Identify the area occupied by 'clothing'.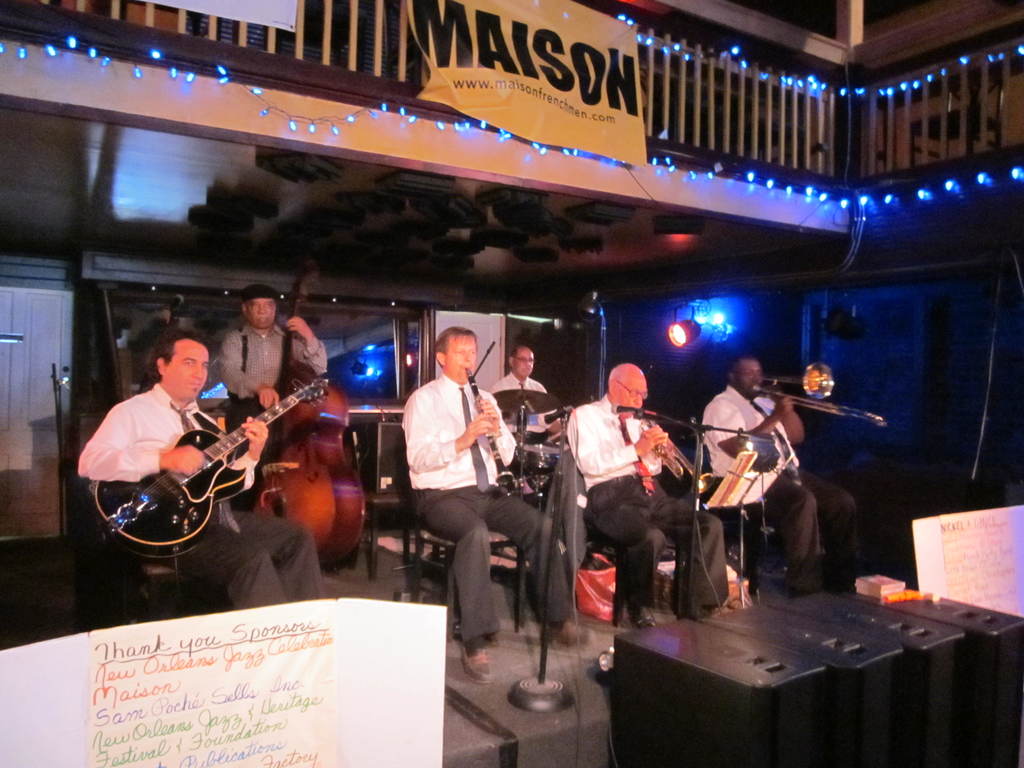
Area: [486,369,546,465].
